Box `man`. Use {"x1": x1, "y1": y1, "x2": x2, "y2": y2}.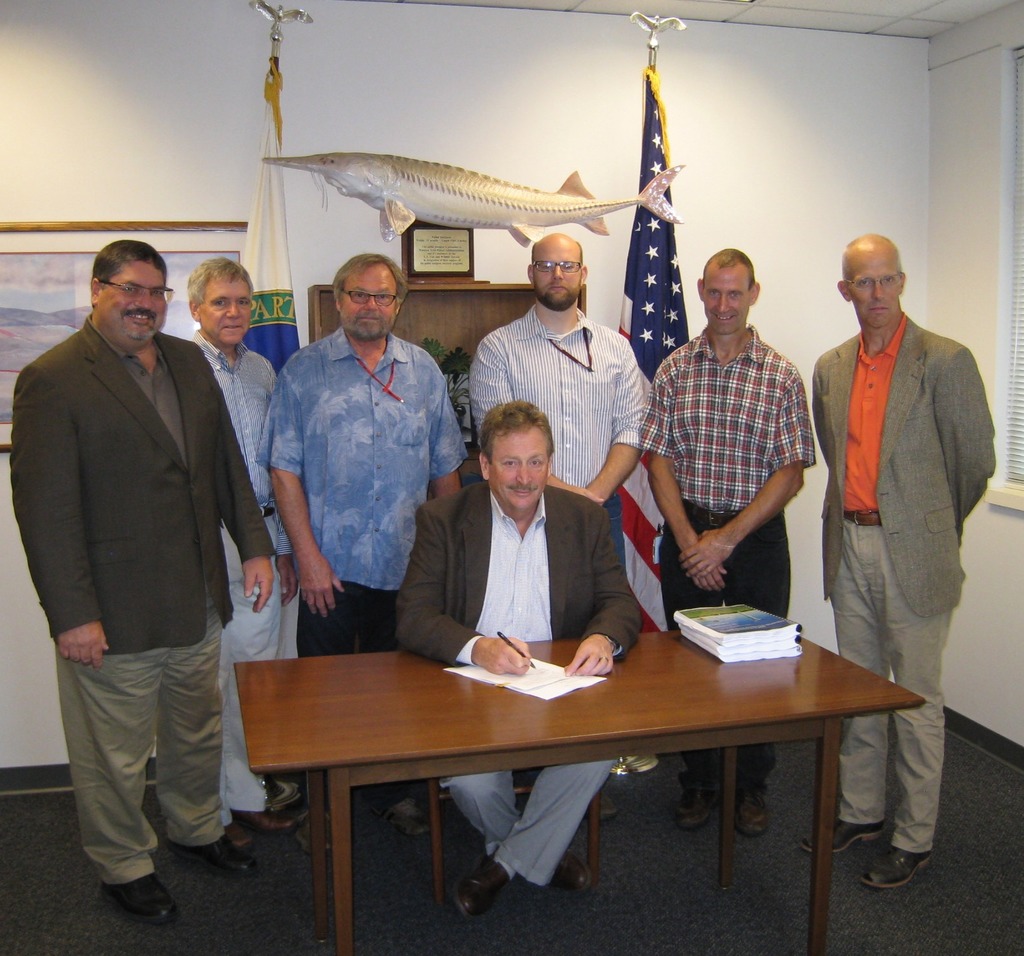
{"x1": 251, "y1": 251, "x2": 470, "y2": 838}.
